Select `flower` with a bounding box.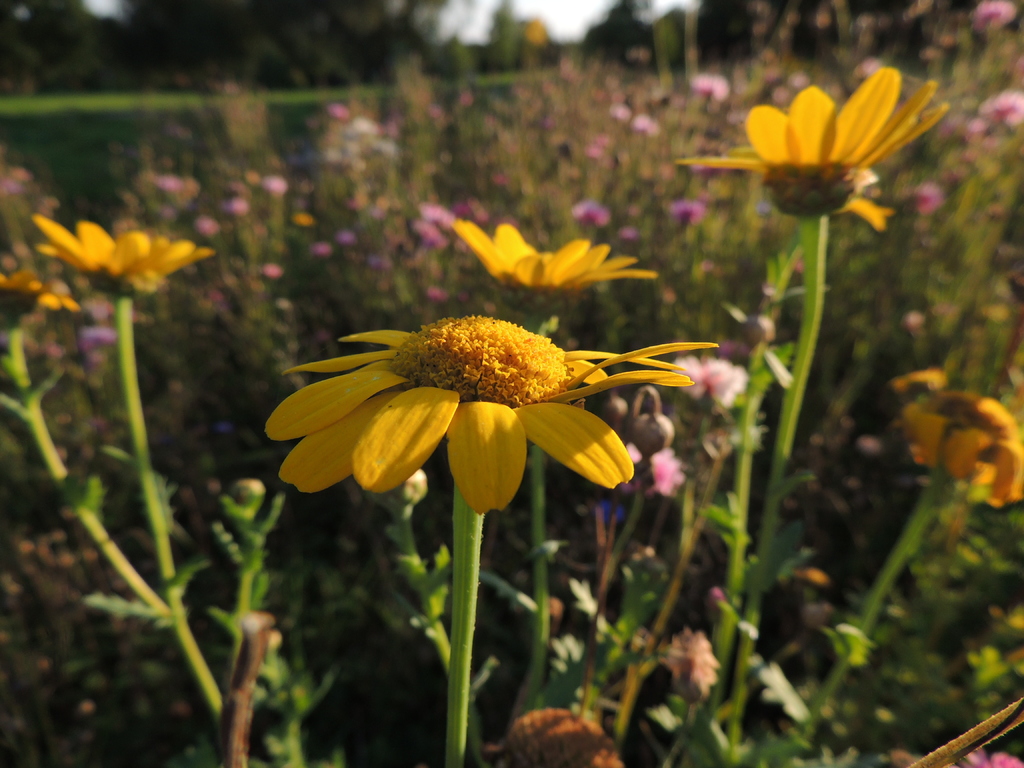
Rect(721, 52, 936, 236).
